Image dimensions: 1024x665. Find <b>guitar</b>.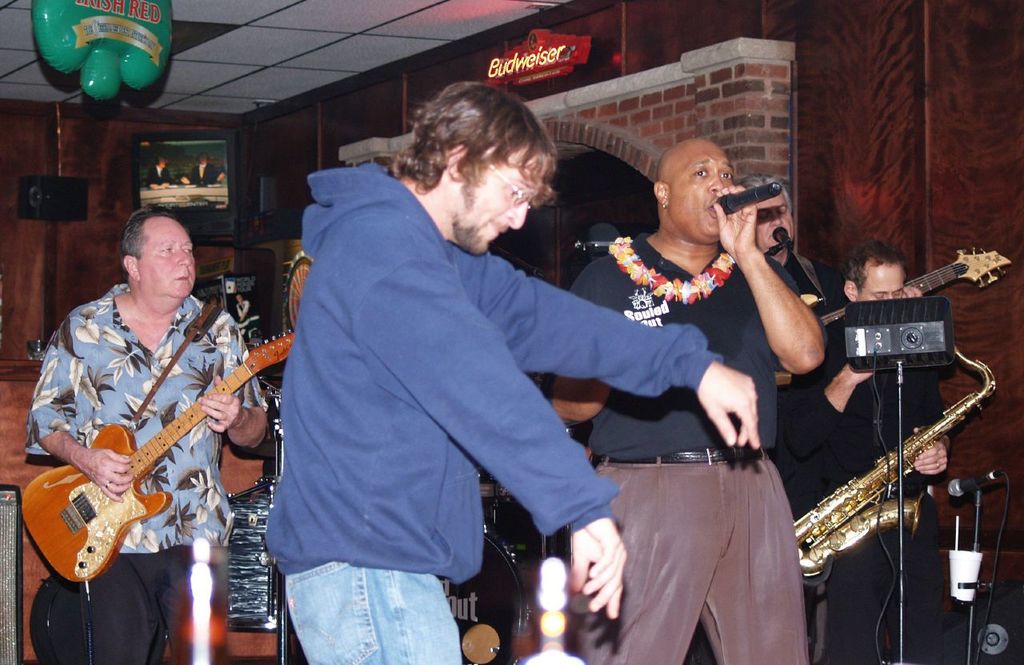
x1=820, y1=246, x2=1014, y2=333.
